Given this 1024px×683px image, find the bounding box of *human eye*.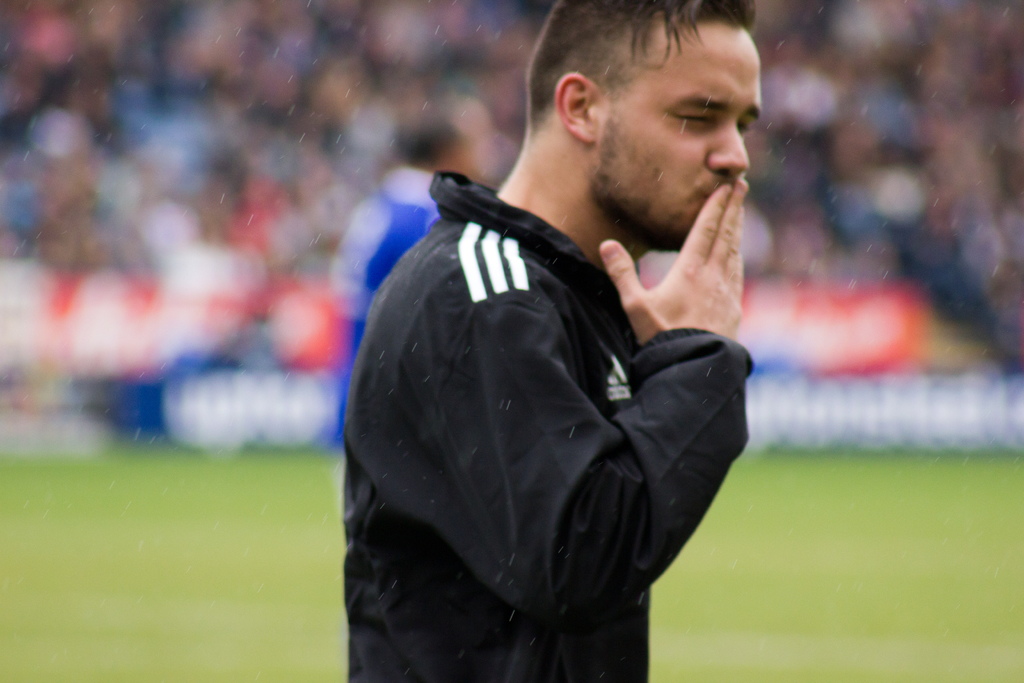
<region>735, 119, 755, 137</region>.
